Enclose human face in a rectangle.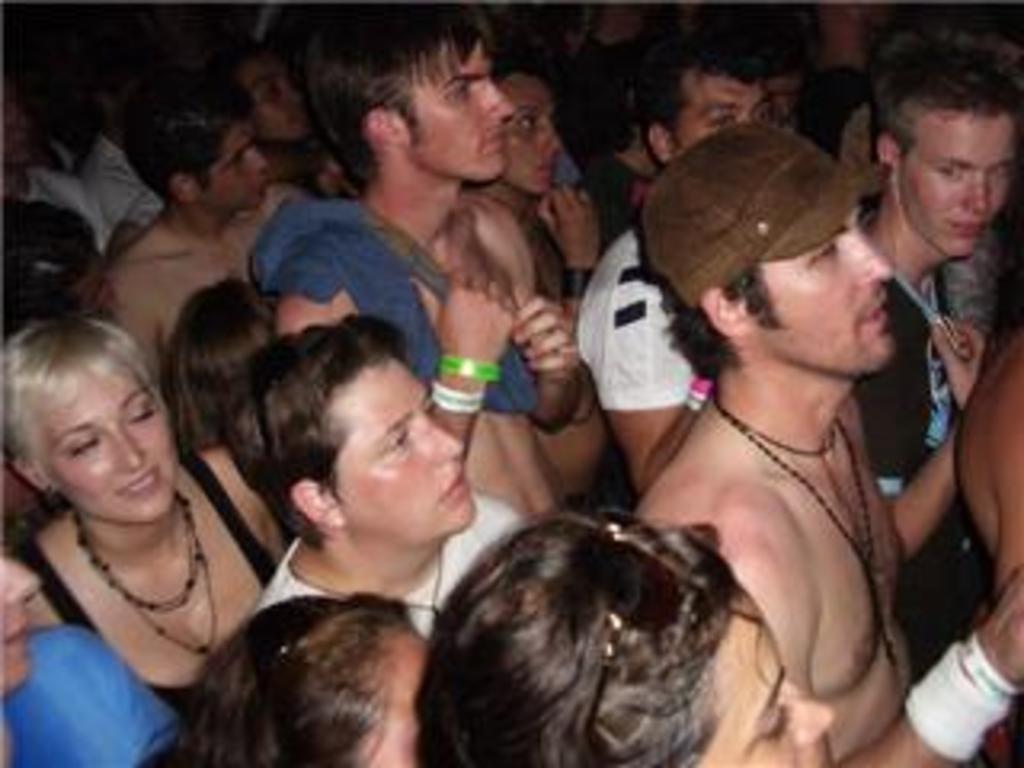
x1=739 y1=218 x2=893 y2=371.
